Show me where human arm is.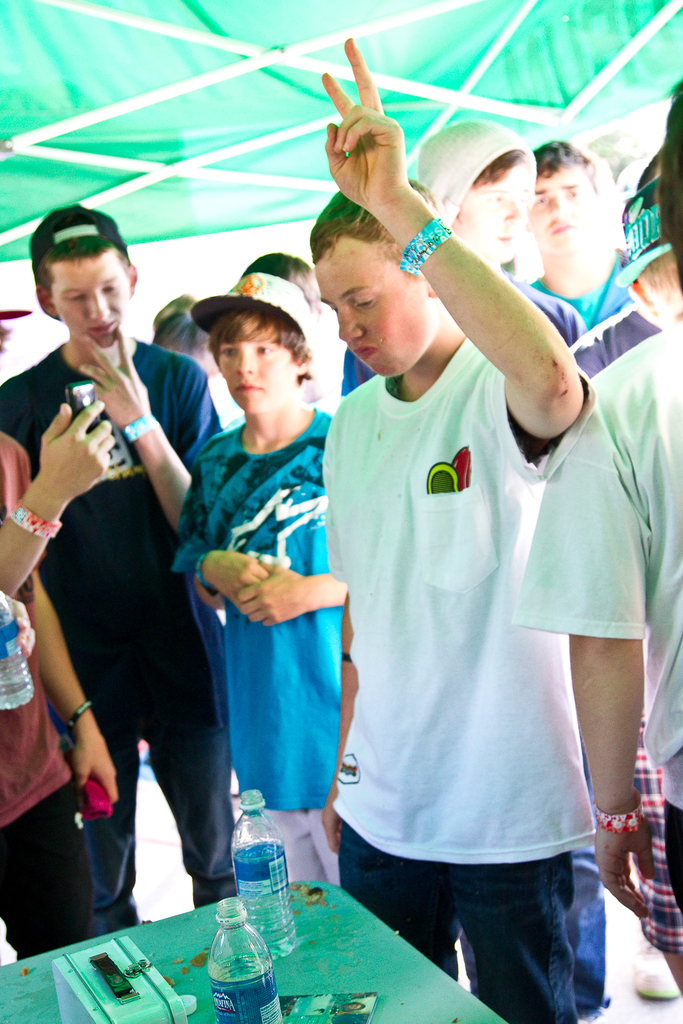
human arm is at bbox=[92, 322, 183, 515].
